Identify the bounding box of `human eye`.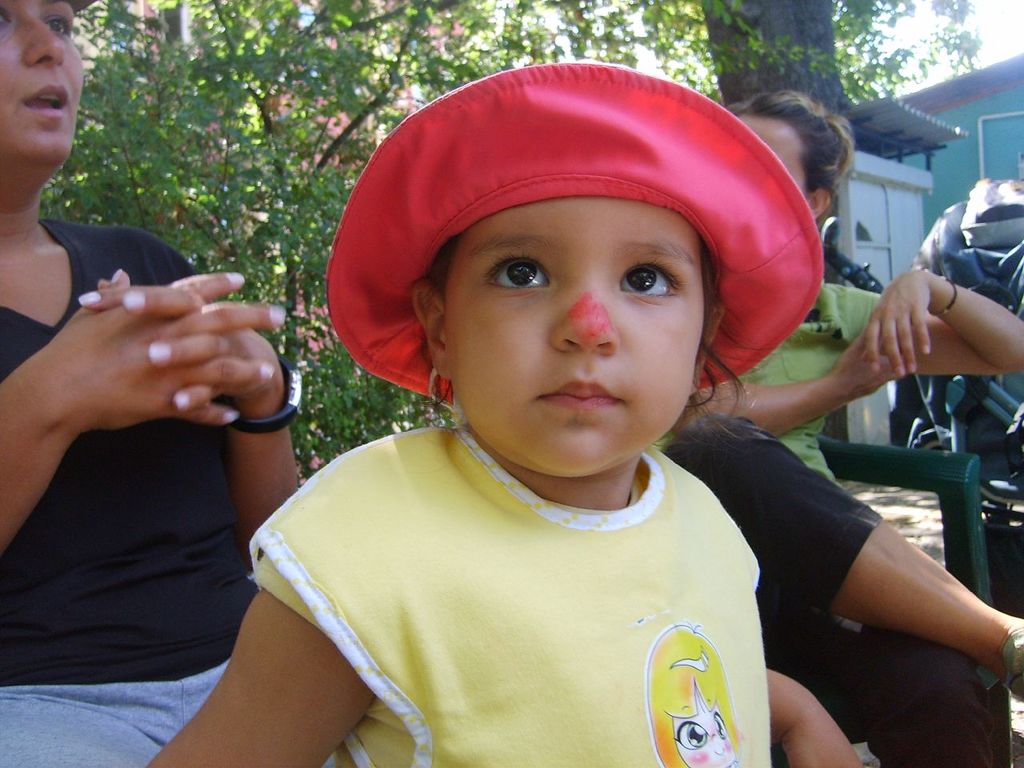
<bbox>618, 258, 688, 304</bbox>.
